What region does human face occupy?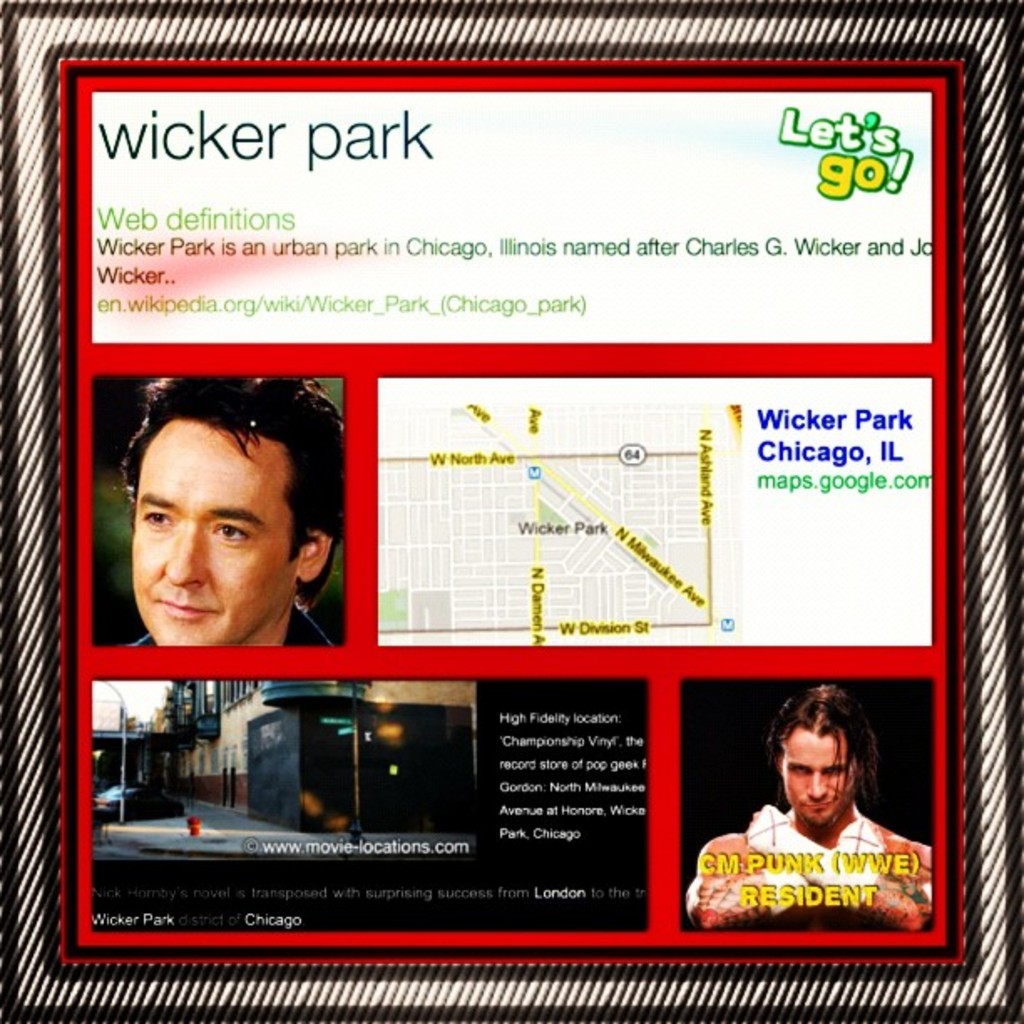
<bbox>131, 420, 293, 653</bbox>.
